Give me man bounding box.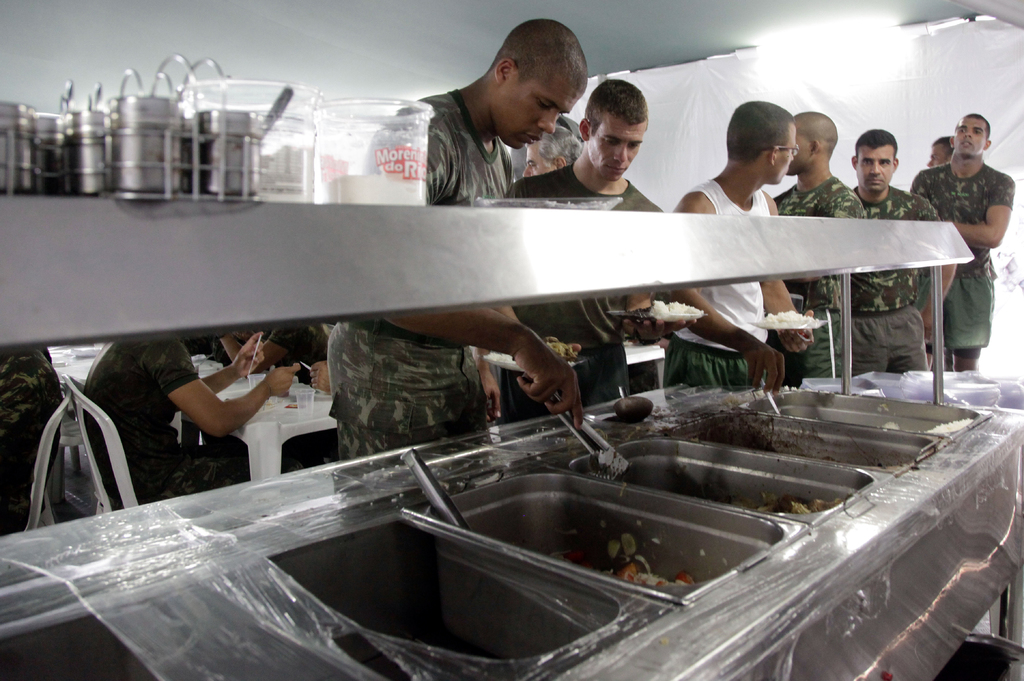
<region>850, 116, 980, 374</region>.
